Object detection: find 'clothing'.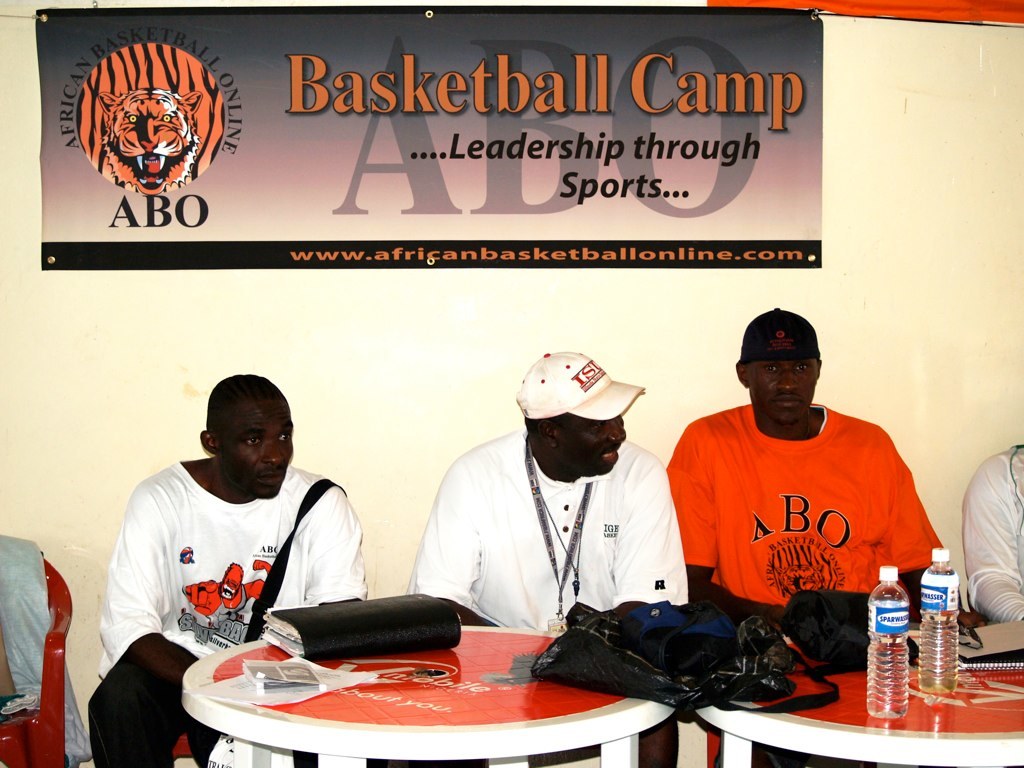
BBox(961, 448, 1023, 626).
